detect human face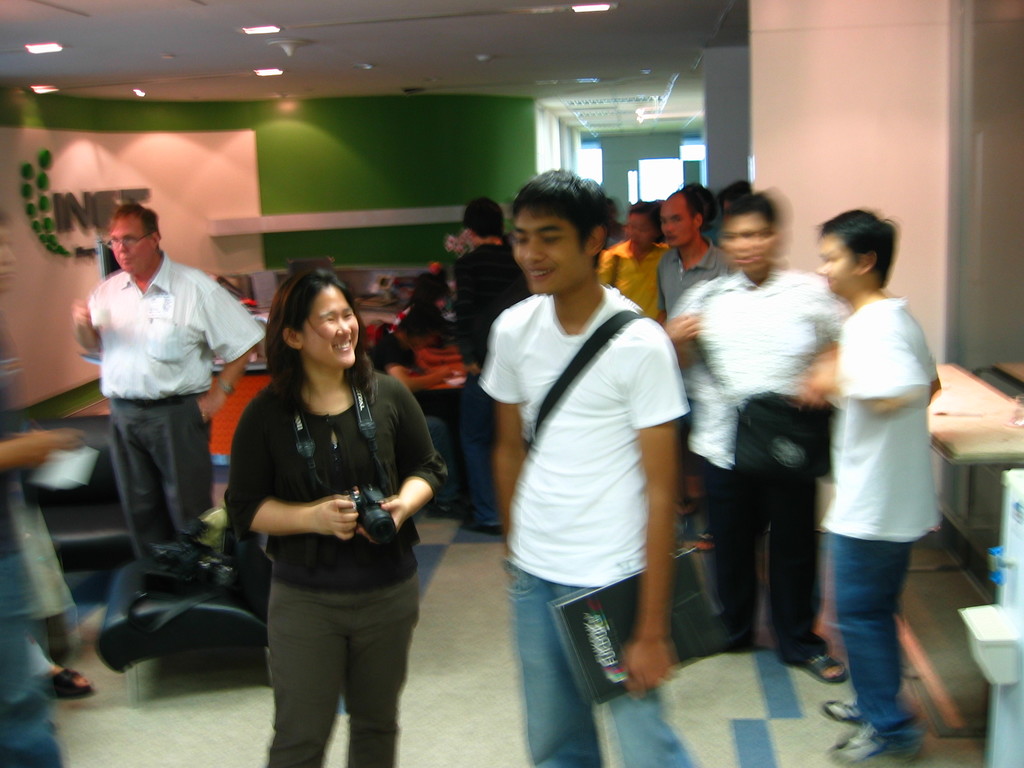
rect(821, 234, 862, 299)
